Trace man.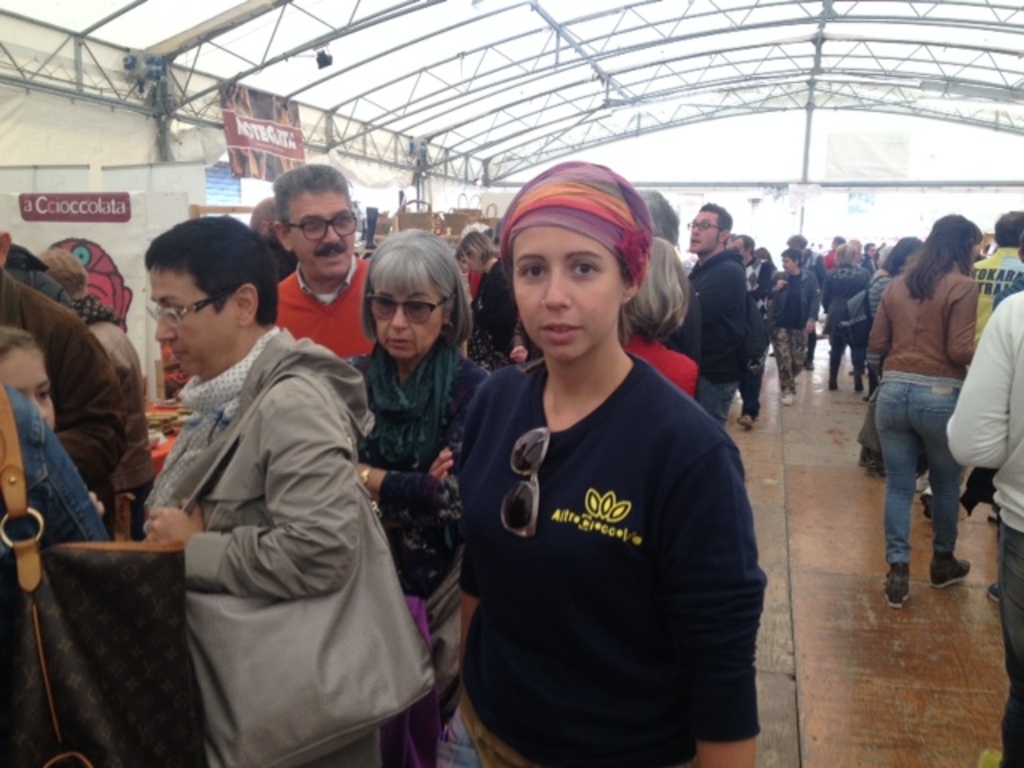
Traced to (x1=965, y1=208, x2=1022, y2=530).
